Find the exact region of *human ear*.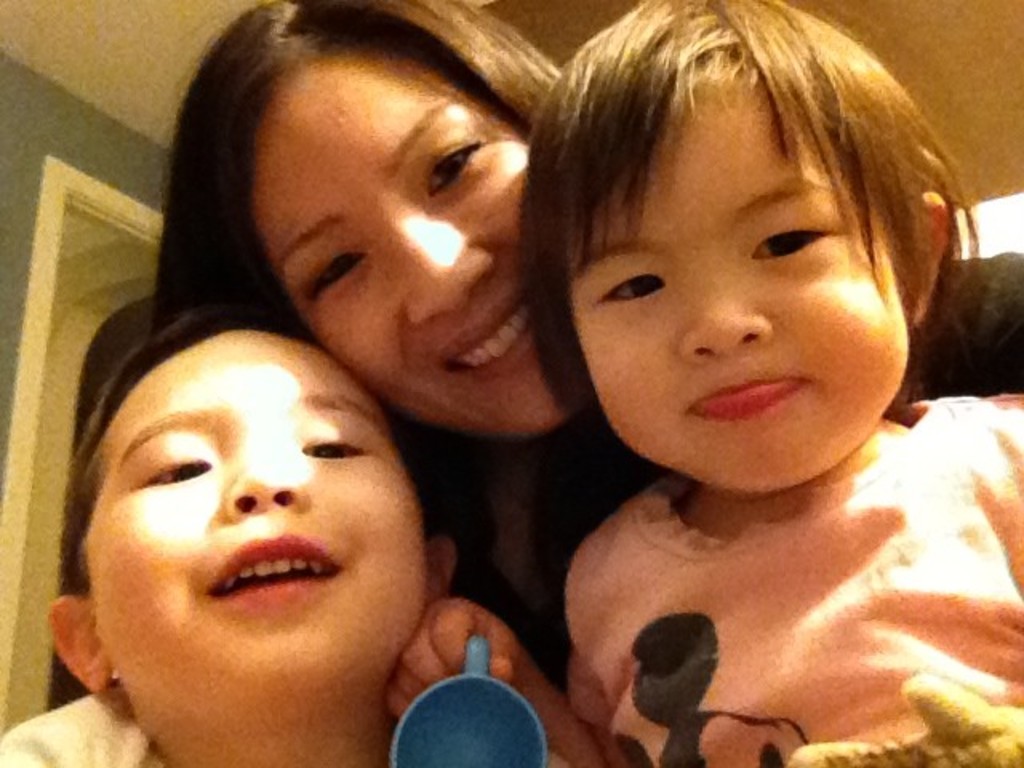
Exact region: [left=914, top=190, right=954, bottom=328].
